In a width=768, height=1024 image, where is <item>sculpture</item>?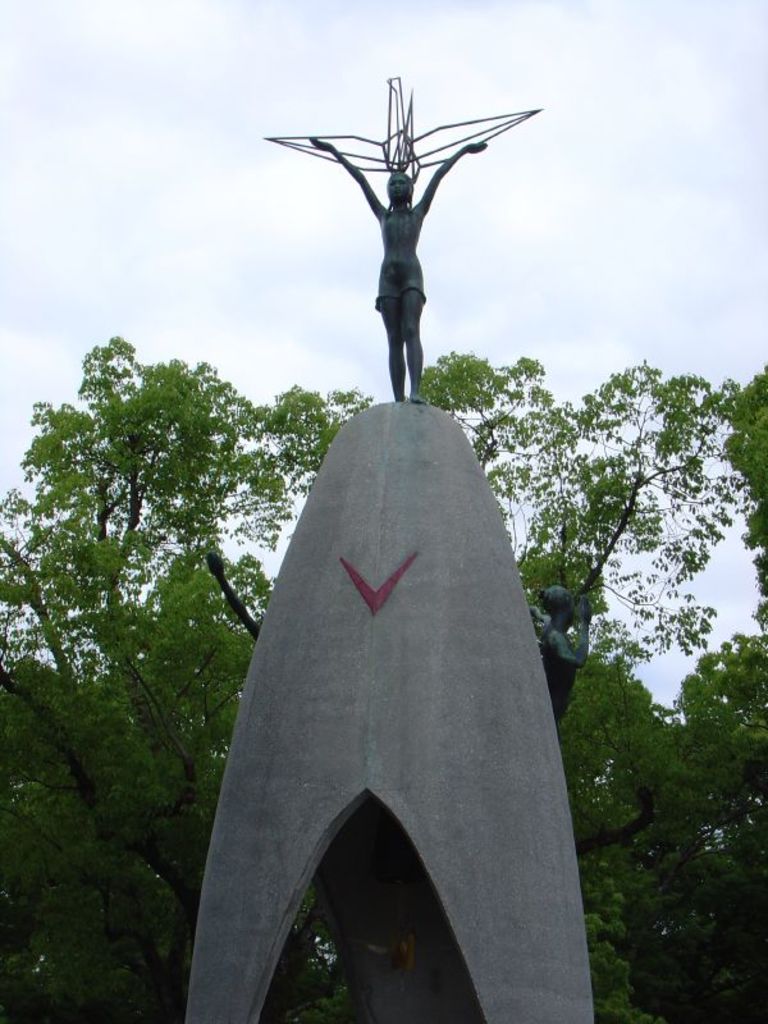
{"left": 285, "top": 52, "right": 543, "bottom": 411}.
